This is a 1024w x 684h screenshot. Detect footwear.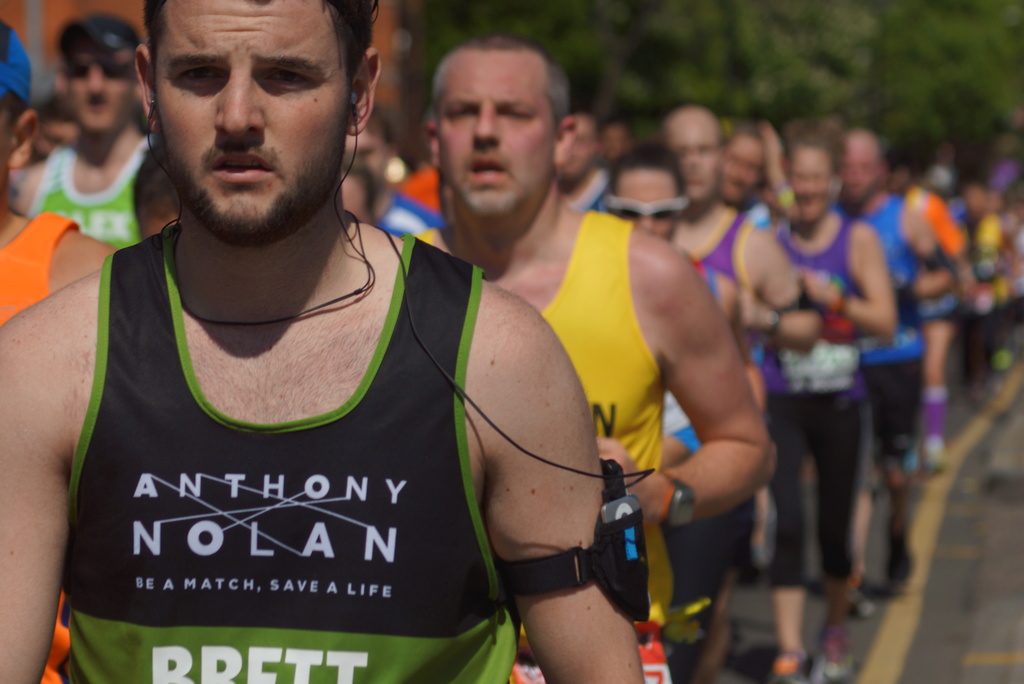
[left=927, top=430, right=945, bottom=476].
